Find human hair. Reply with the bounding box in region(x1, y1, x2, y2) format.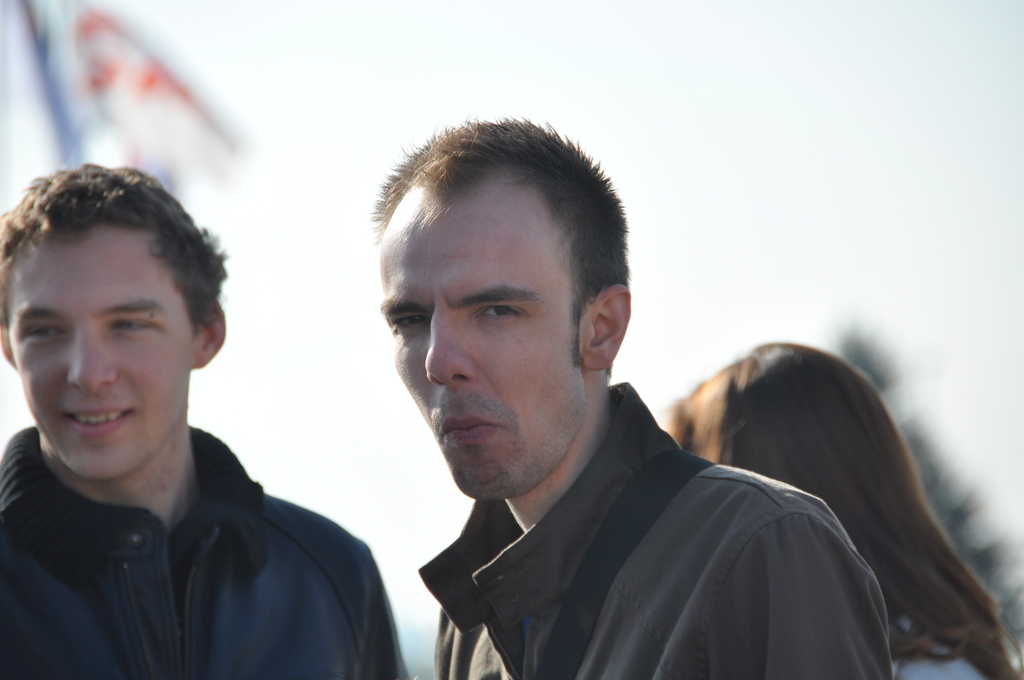
region(664, 336, 1013, 679).
